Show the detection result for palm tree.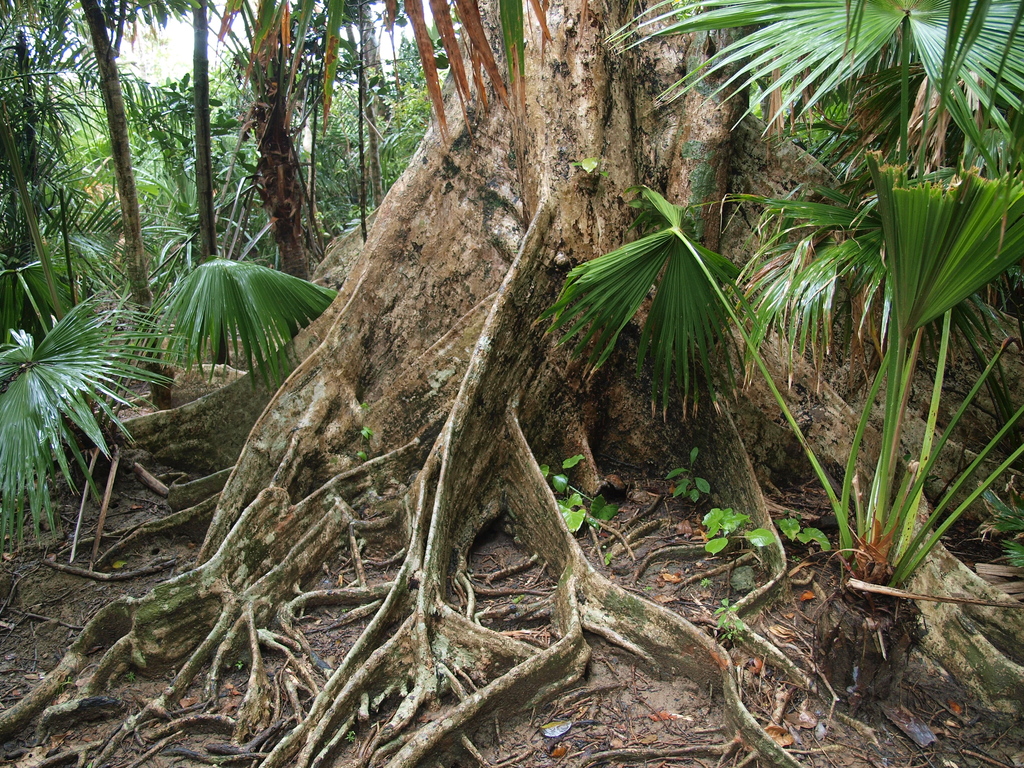
box=[0, 303, 126, 453].
